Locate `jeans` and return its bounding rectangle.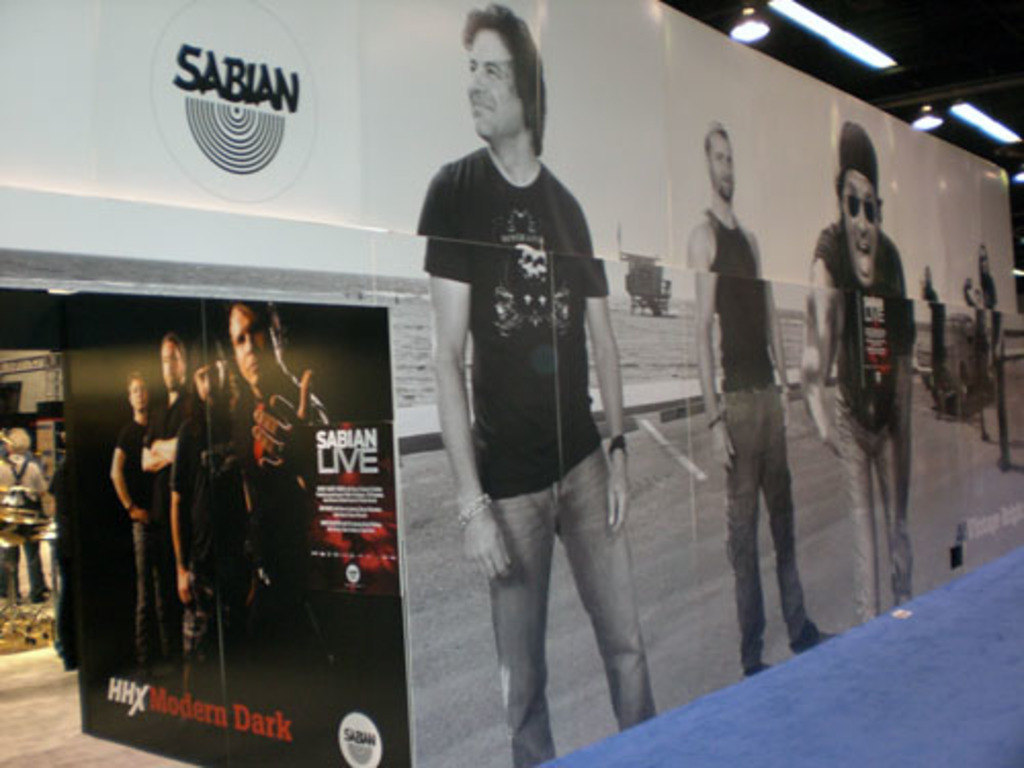
box=[467, 459, 653, 743].
